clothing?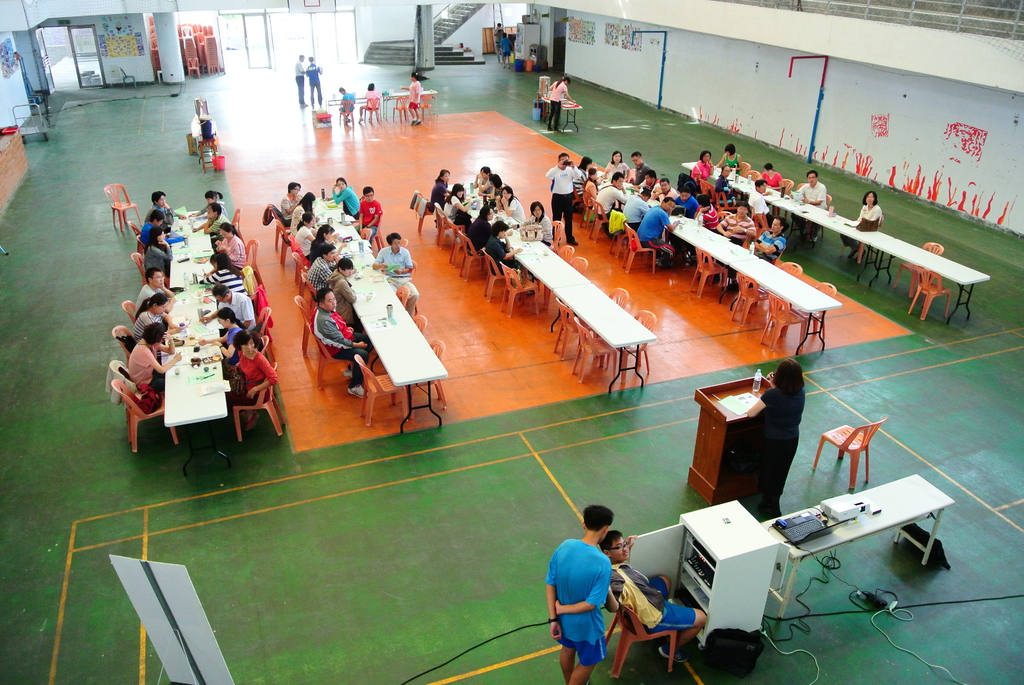
(left=716, top=211, right=751, bottom=241)
